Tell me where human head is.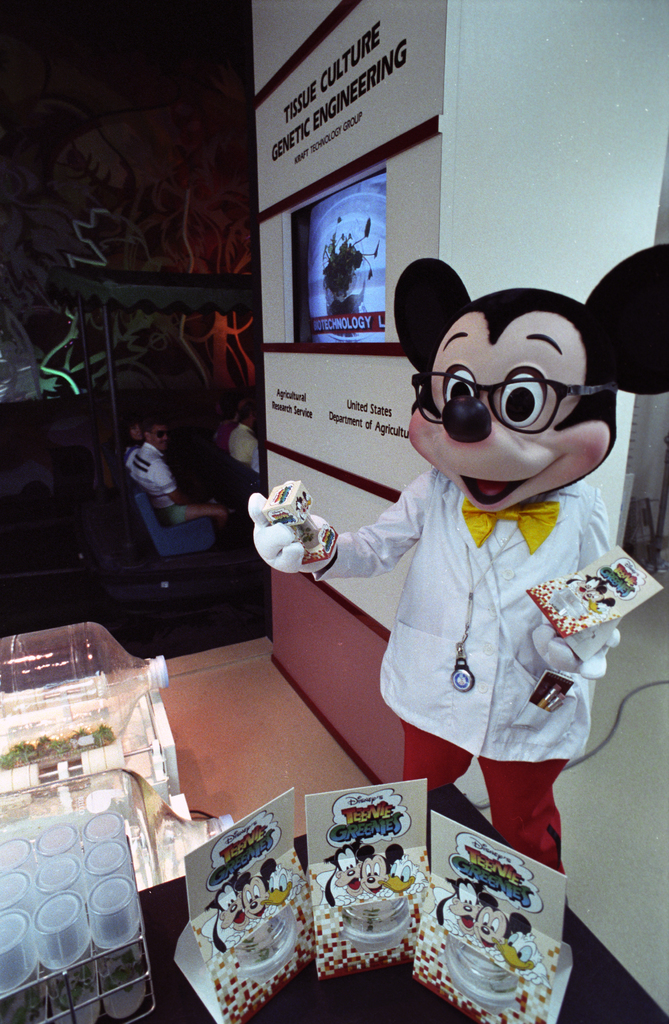
human head is at locate(238, 404, 259, 429).
